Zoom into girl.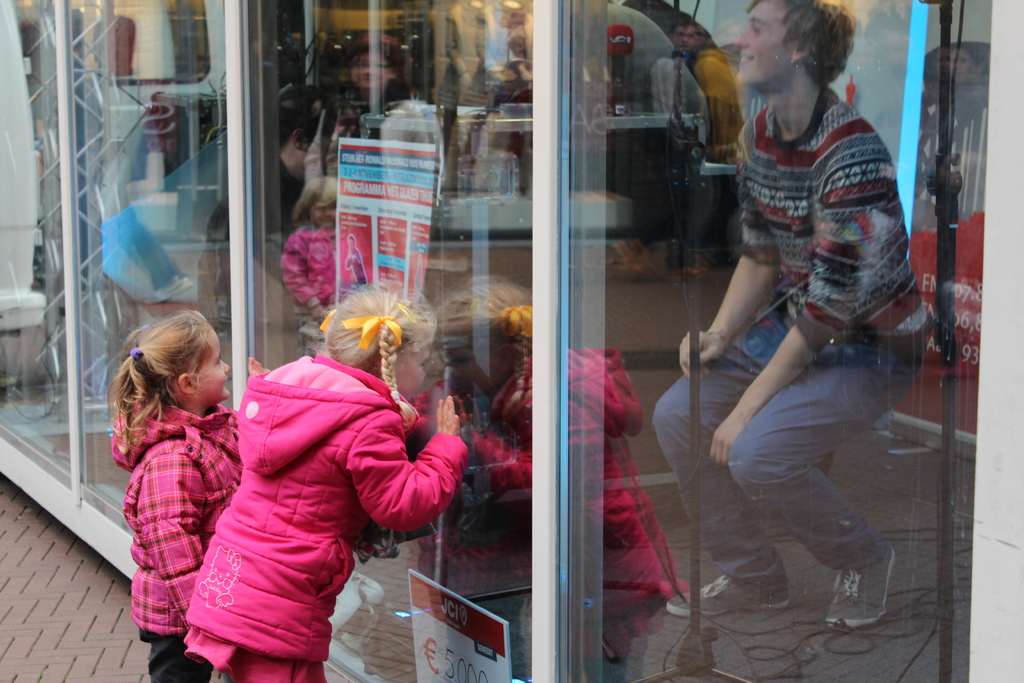
Zoom target: 184/282/475/682.
